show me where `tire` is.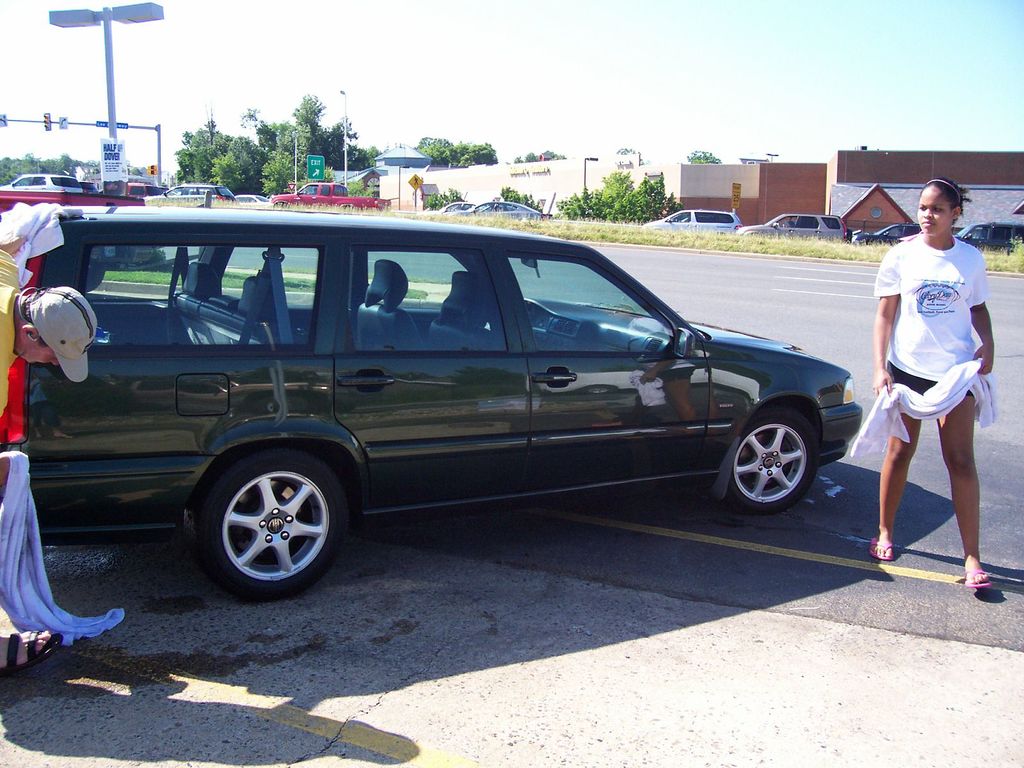
`tire` is at (left=188, top=453, right=344, bottom=602).
